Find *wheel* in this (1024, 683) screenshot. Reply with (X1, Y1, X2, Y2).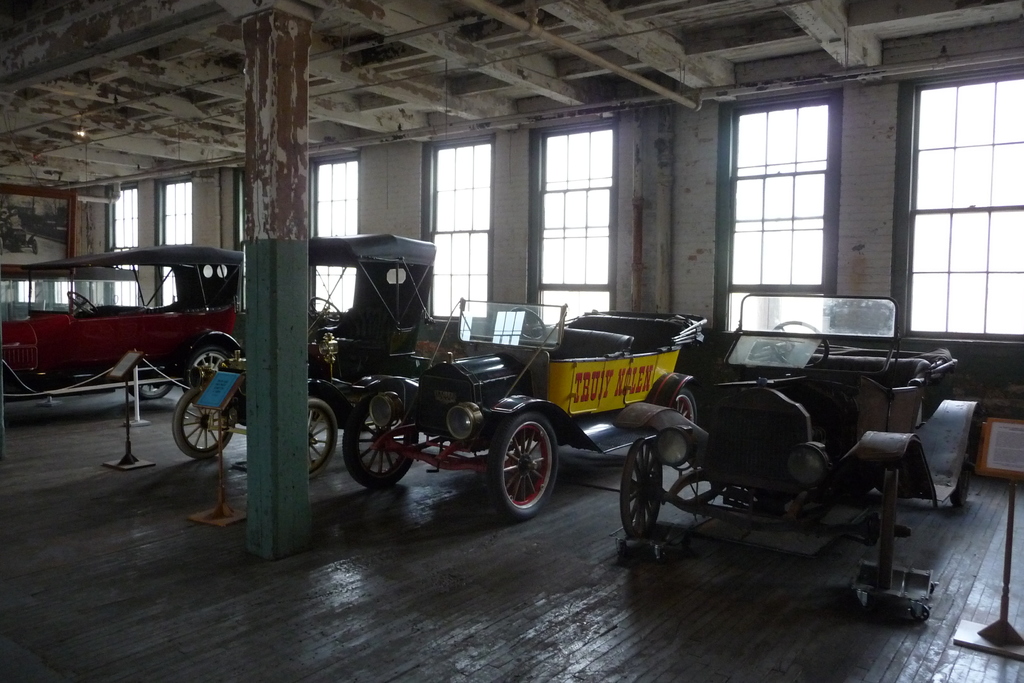
(127, 366, 170, 402).
